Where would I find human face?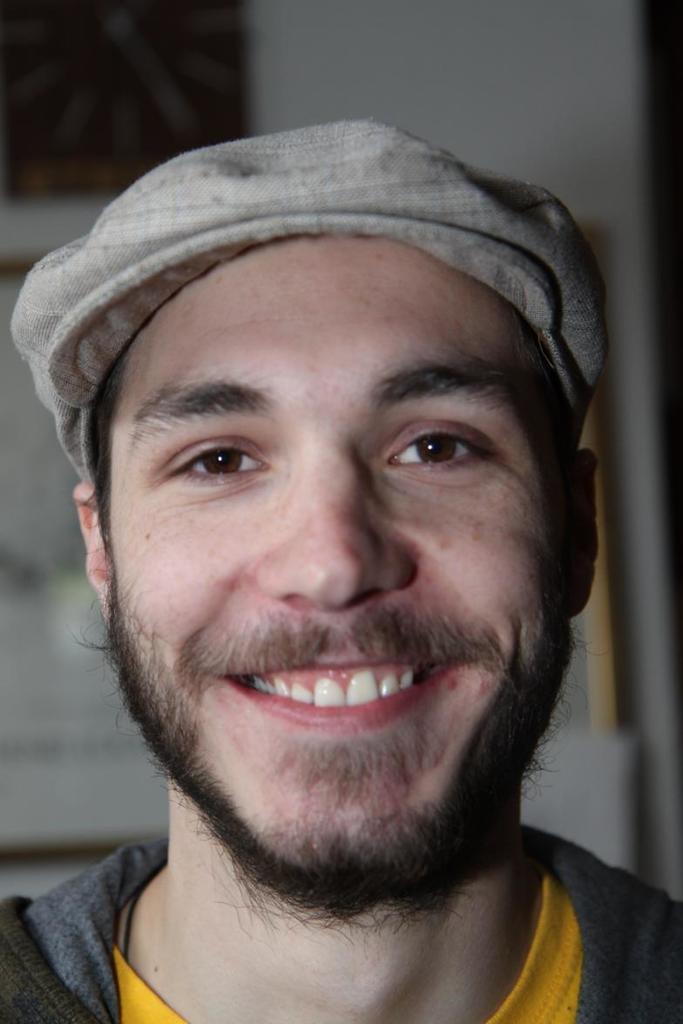
At bbox=[103, 217, 578, 909].
